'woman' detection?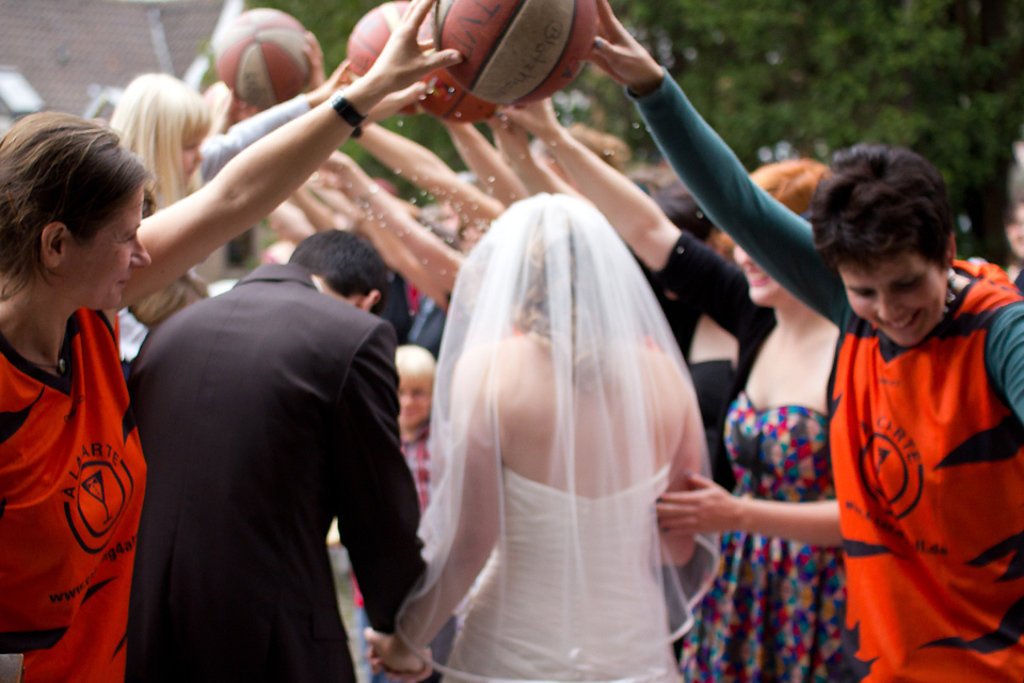
0 0 465 682
